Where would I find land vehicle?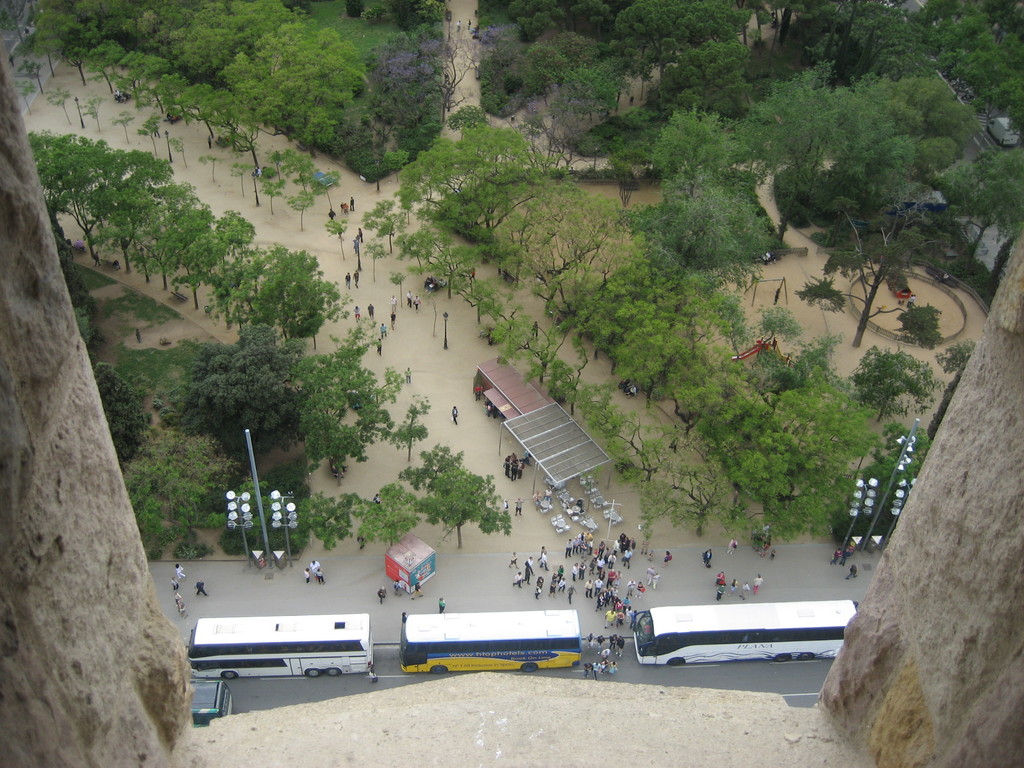
At 627 605 860 664.
